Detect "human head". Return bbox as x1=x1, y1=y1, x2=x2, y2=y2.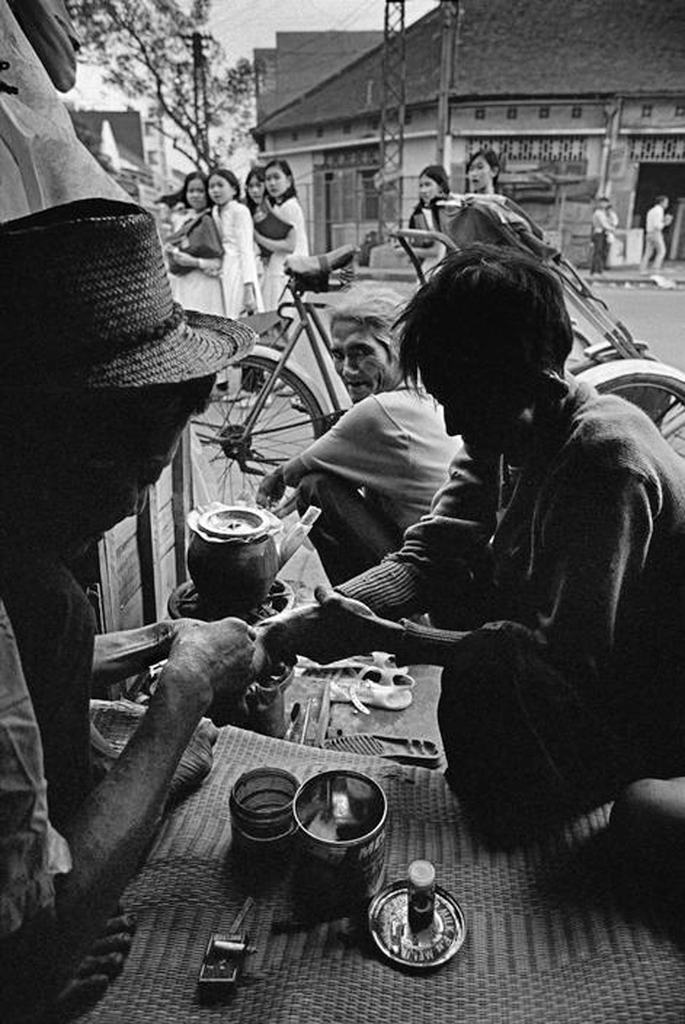
x1=184, y1=173, x2=203, y2=209.
